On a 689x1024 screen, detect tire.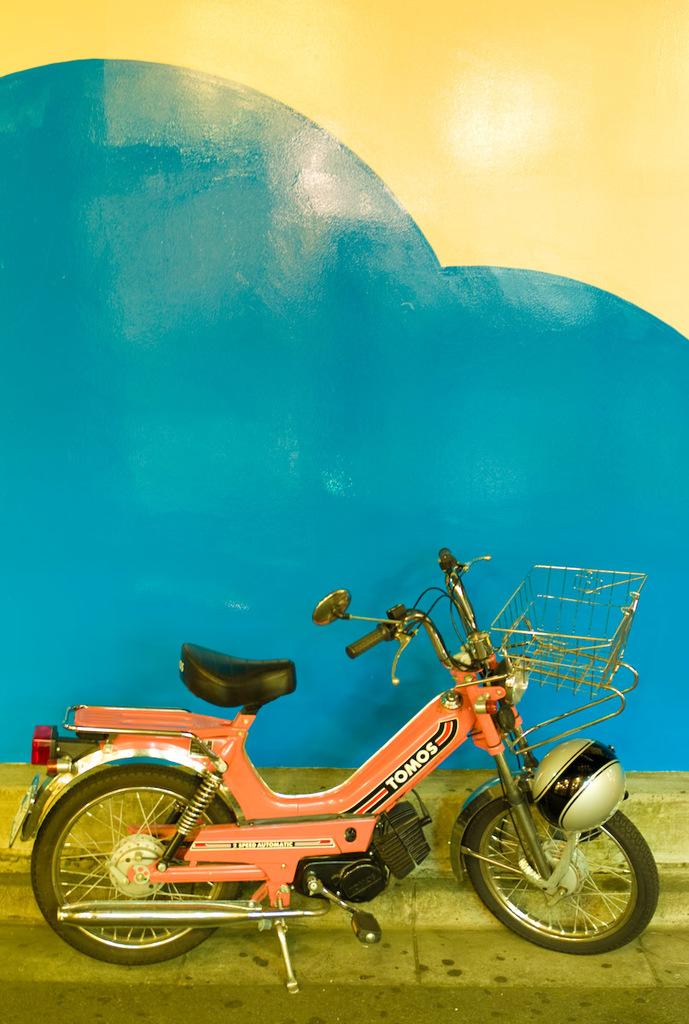
464 793 658 955.
